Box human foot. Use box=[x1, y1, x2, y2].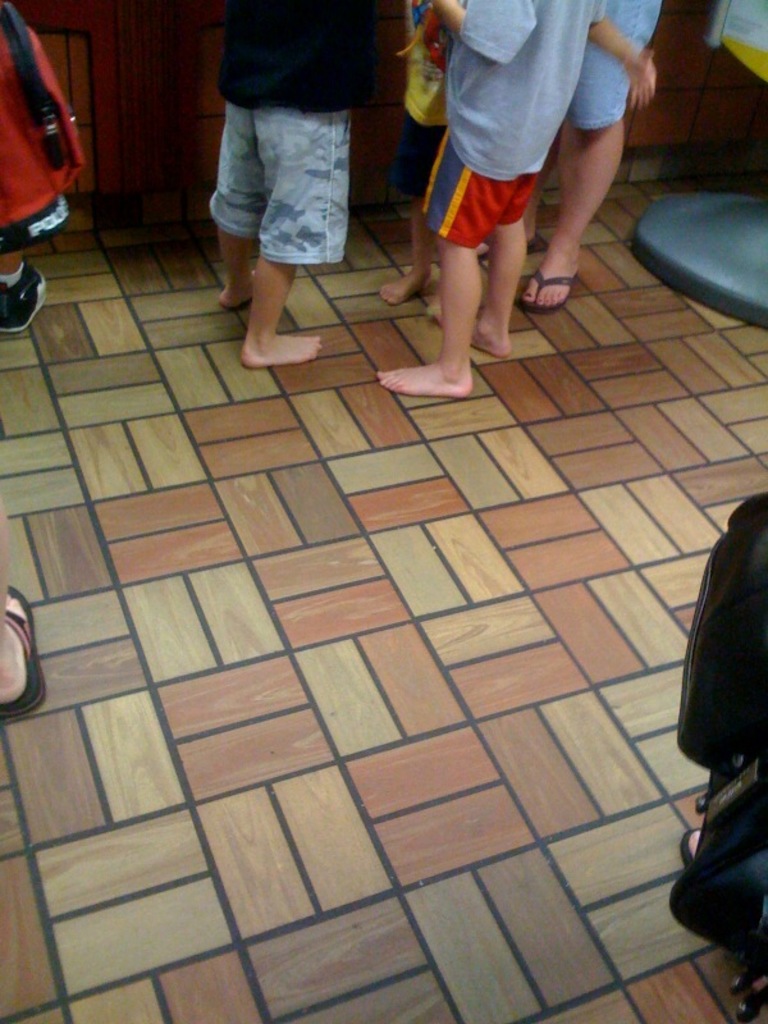
box=[379, 262, 431, 308].
